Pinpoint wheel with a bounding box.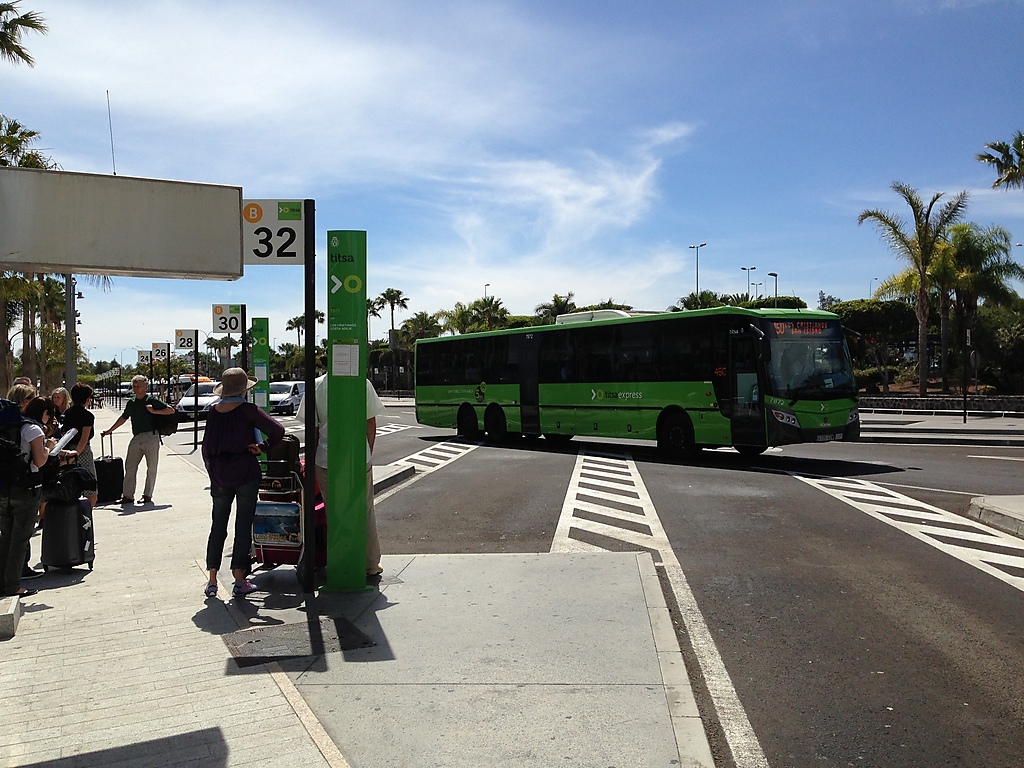
left=652, top=406, right=702, bottom=462.
